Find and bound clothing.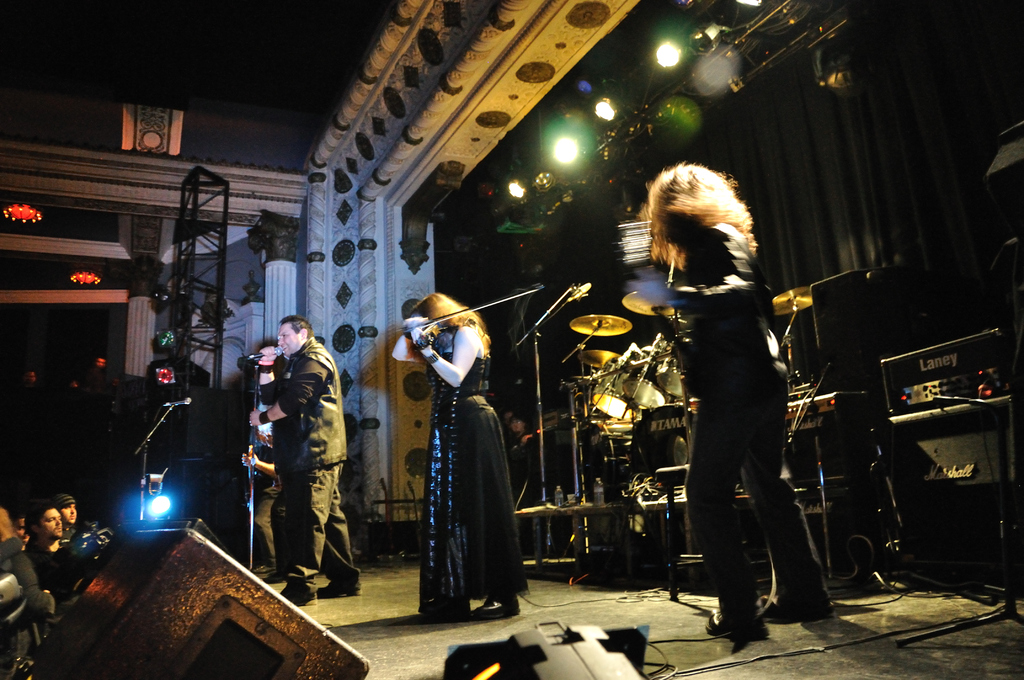
Bound: [680,237,849,623].
